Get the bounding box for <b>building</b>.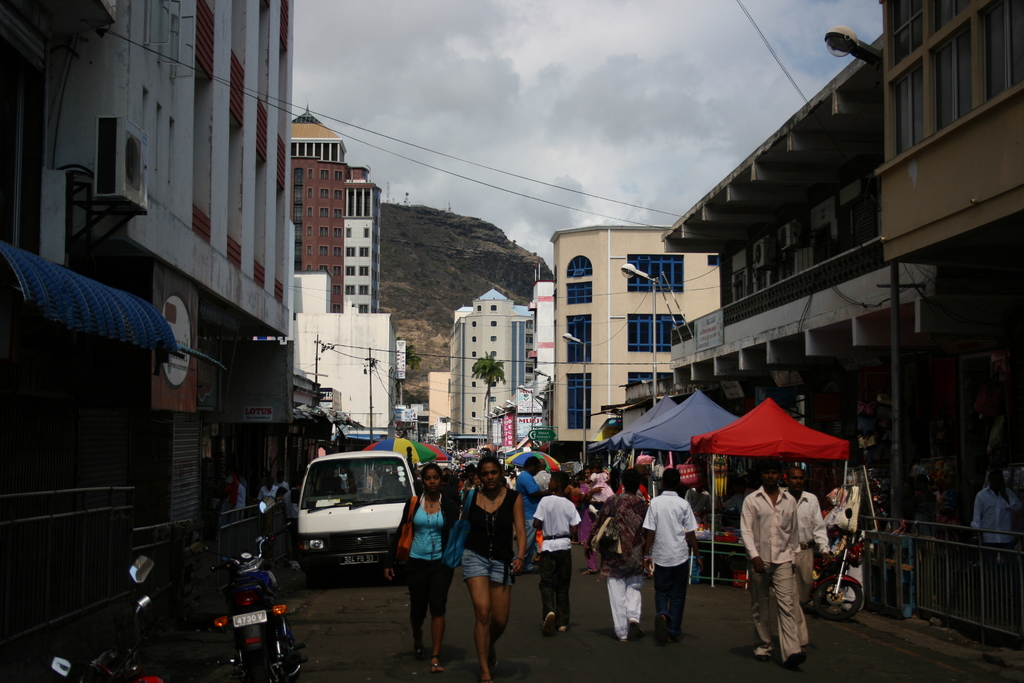
(x1=0, y1=0, x2=299, y2=682).
